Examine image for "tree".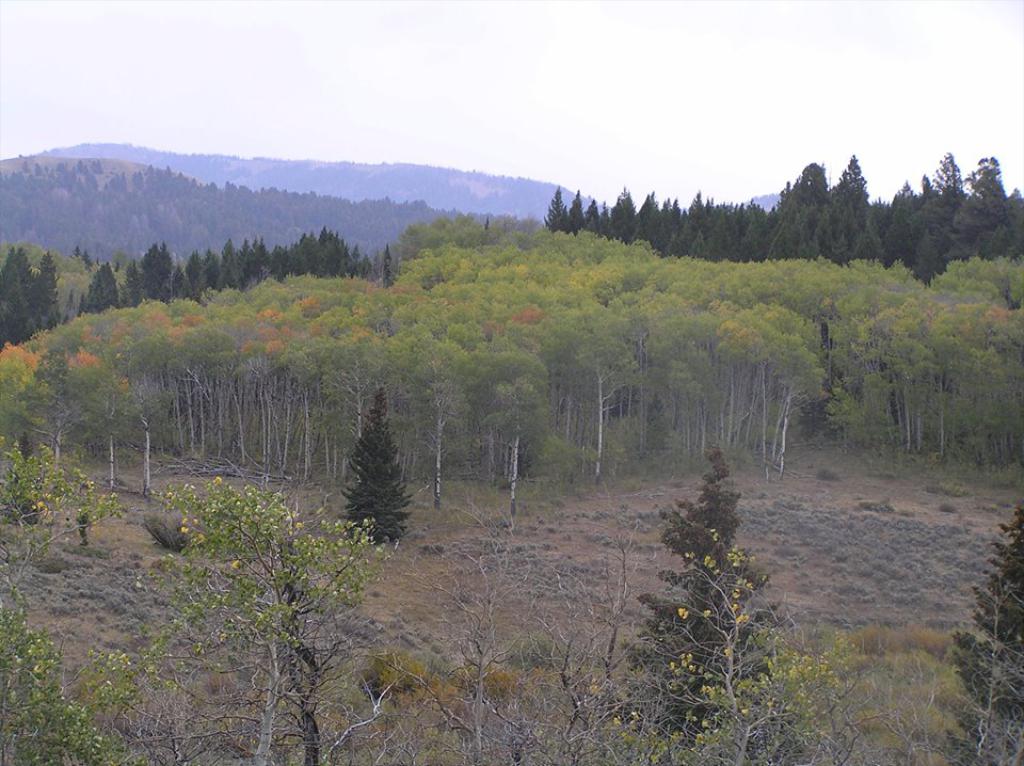
Examination result: 404,349,479,497.
